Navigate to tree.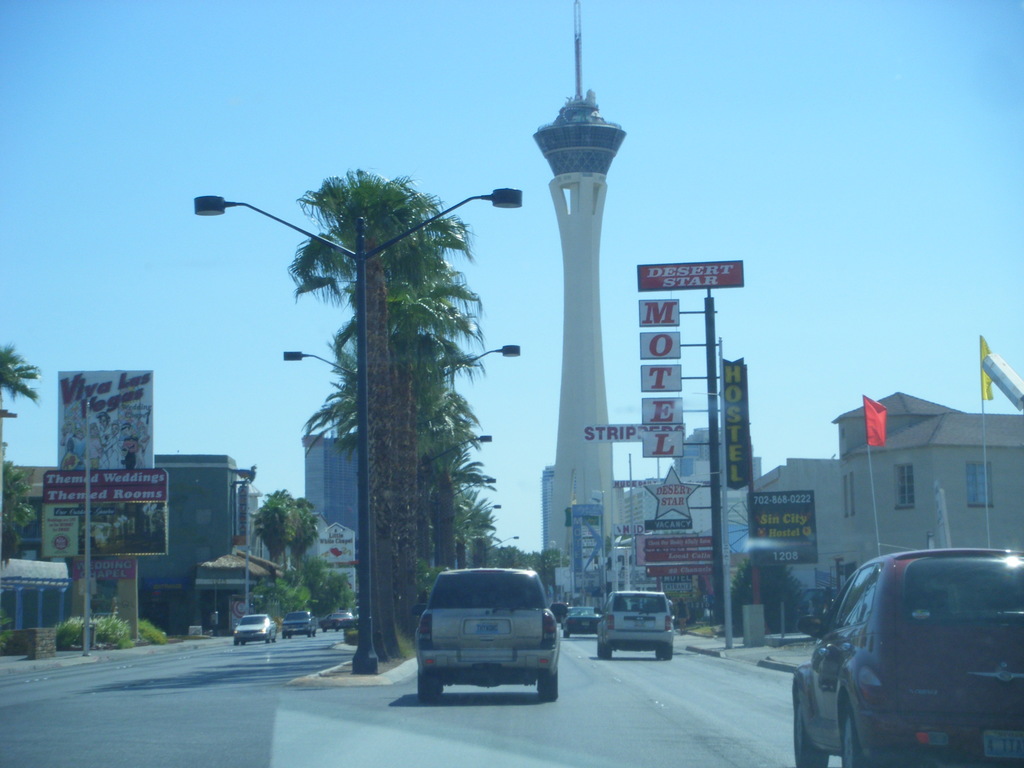
Navigation target: x1=1, y1=466, x2=36, y2=566.
